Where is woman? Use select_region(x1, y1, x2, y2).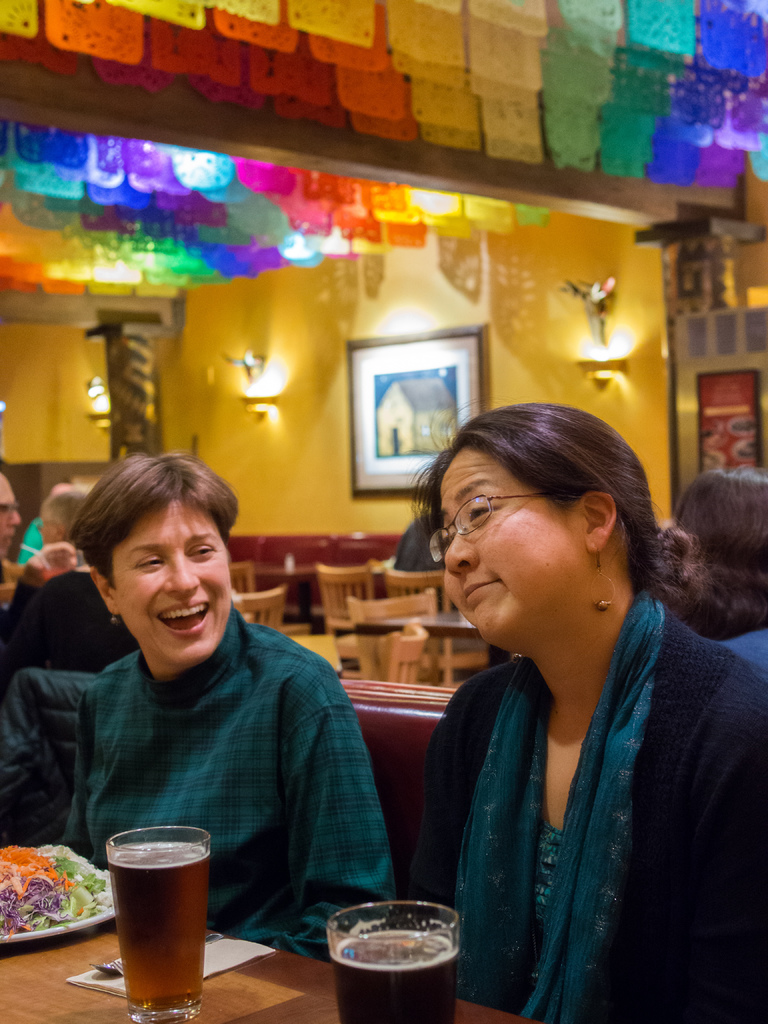
select_region(58, 449, 390, 964).
